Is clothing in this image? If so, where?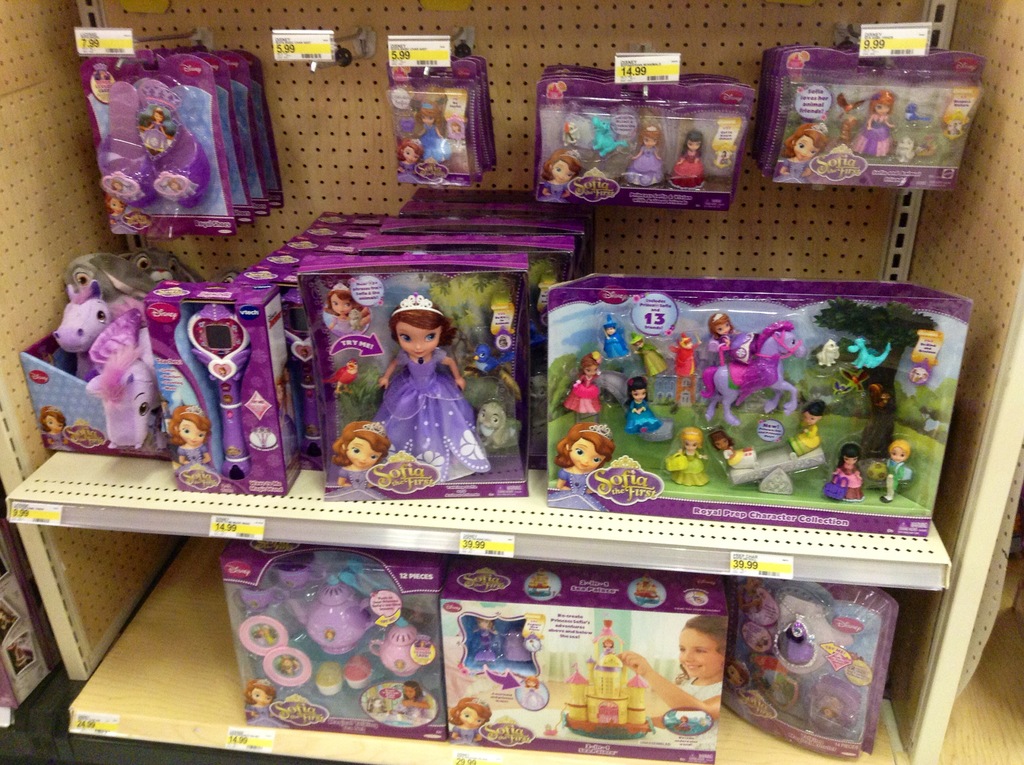
Yes, at (x1=449, y1=129, x2=464, y2=141).
